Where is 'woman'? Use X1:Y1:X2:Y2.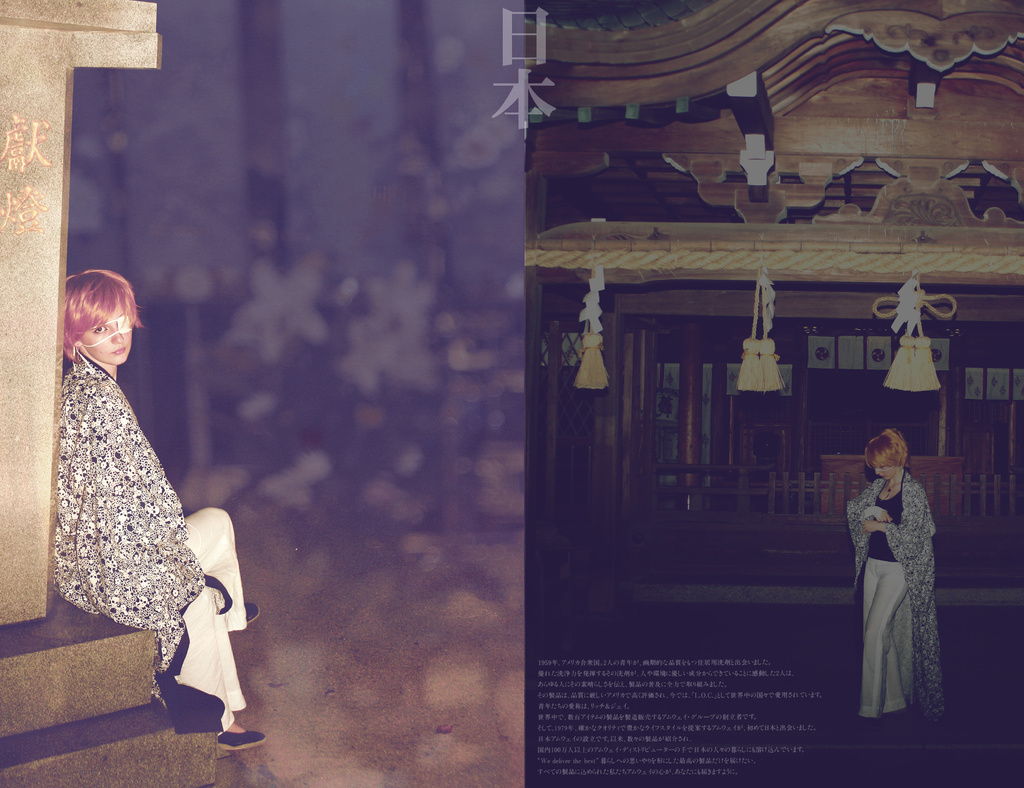
845:426:942:725.
